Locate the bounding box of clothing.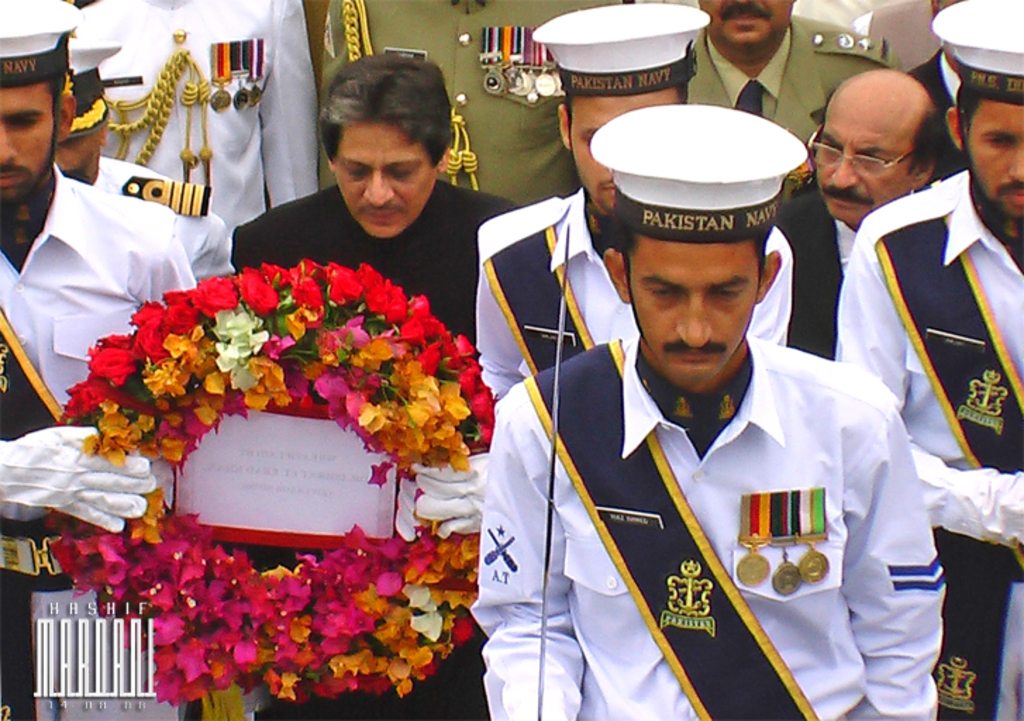
Bounding box: 437 210 976 707.
